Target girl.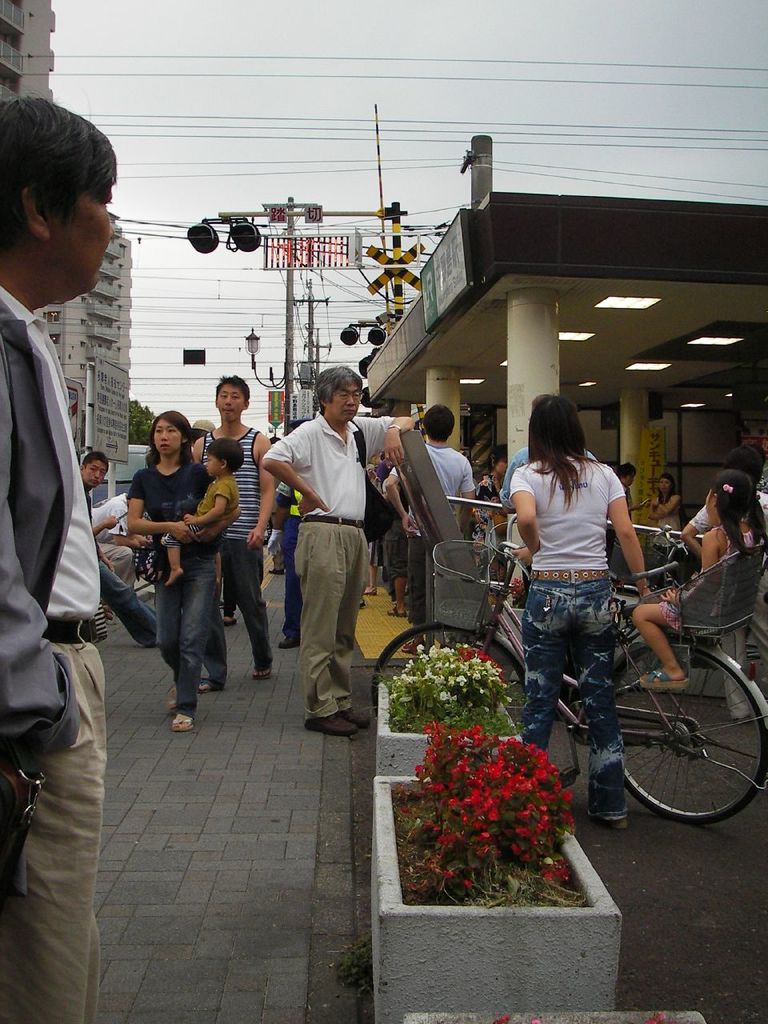
Target region: locate(646, 470, 687, 529).
